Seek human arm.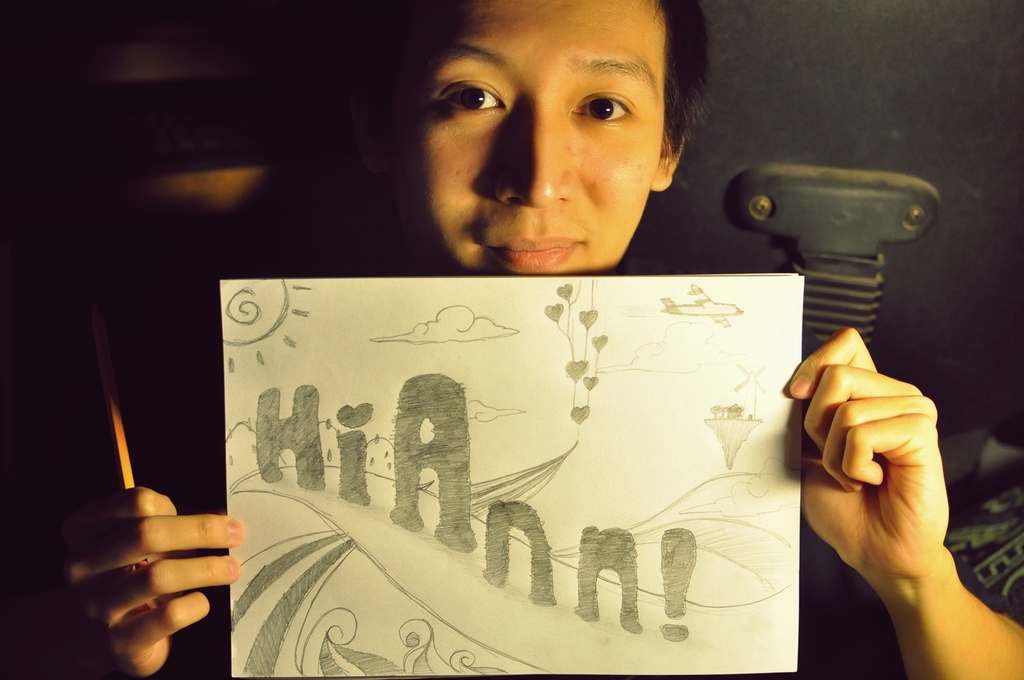
22 487 244 679.
